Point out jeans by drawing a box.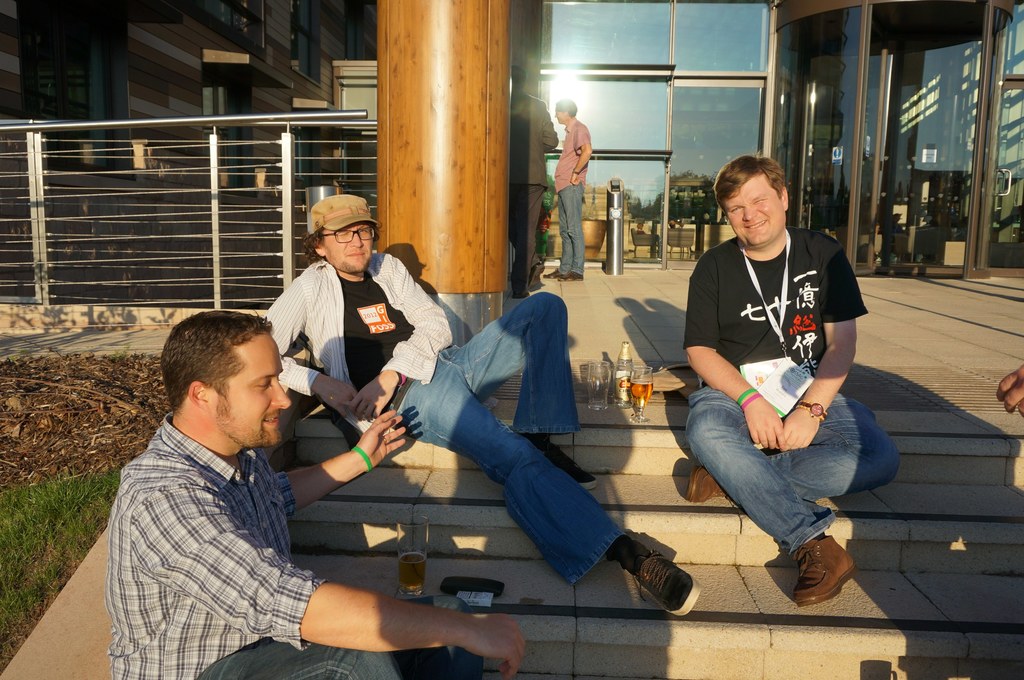
(x1=684, y1=379, x2=900, y2=556).
